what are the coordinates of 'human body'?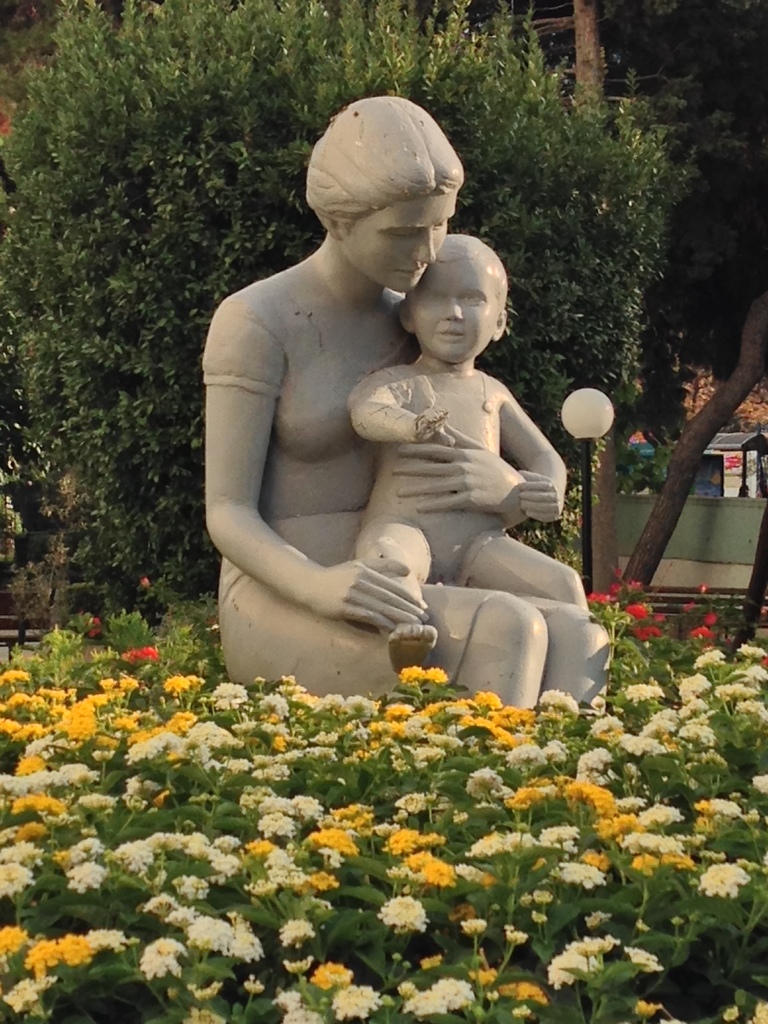
detection(346, 362, 609, 691).
